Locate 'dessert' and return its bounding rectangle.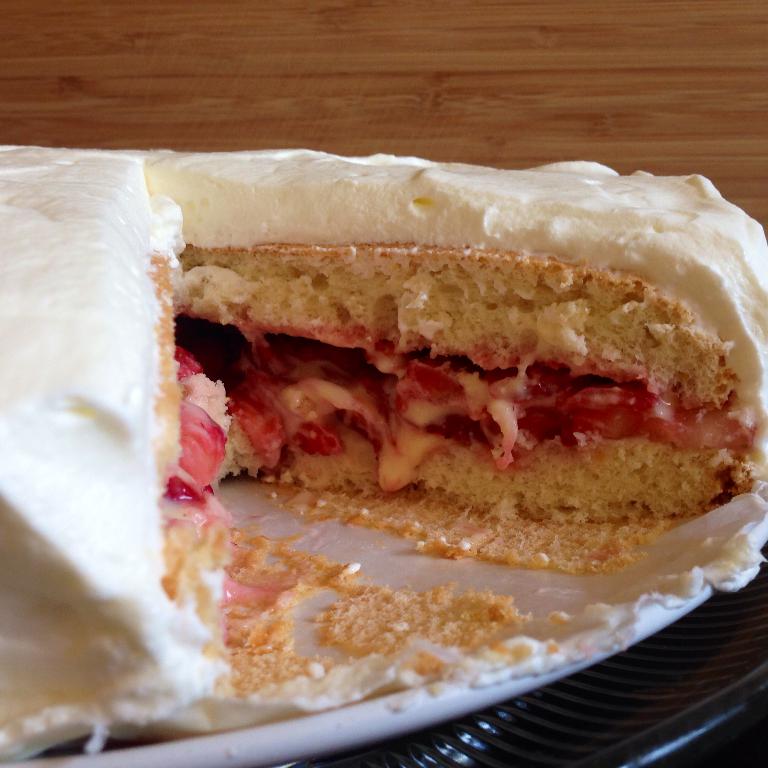
l=0, t=145, r=767, b=759.
